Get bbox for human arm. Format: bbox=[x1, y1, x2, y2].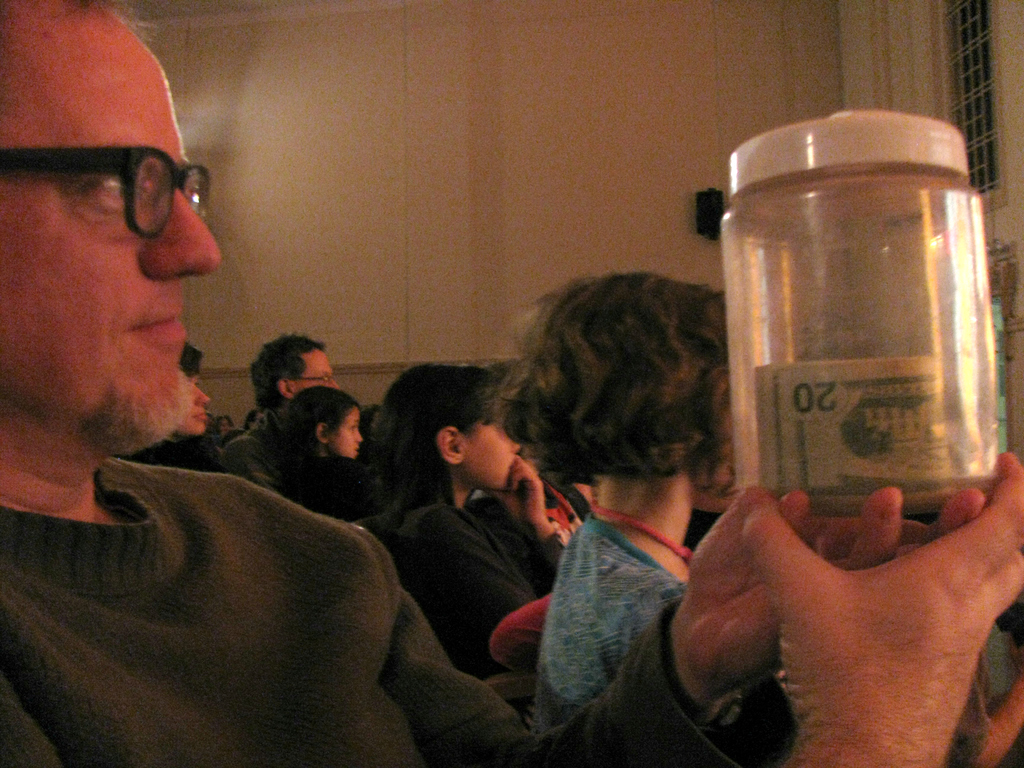
bbox=[222, 431, 276, 492].
